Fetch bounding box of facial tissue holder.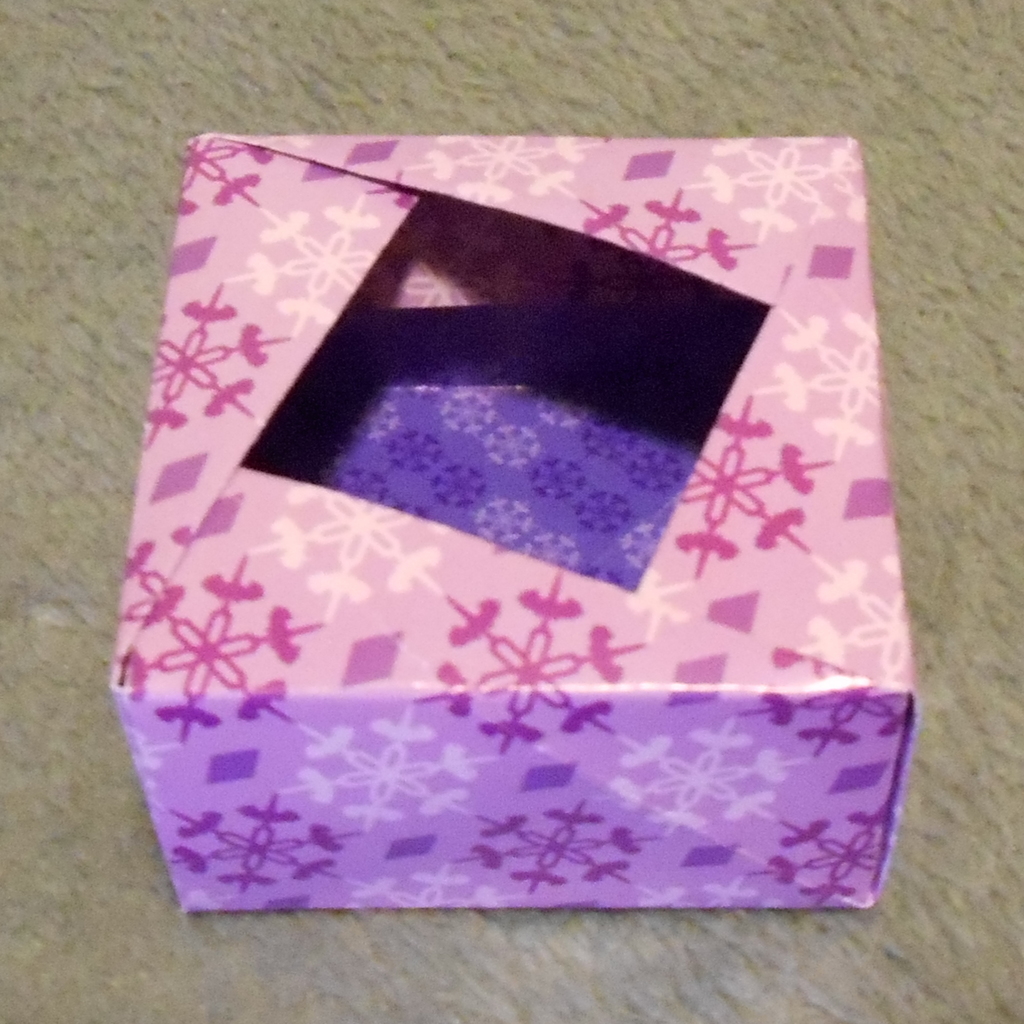
Bbox: 109/132/919/914.
